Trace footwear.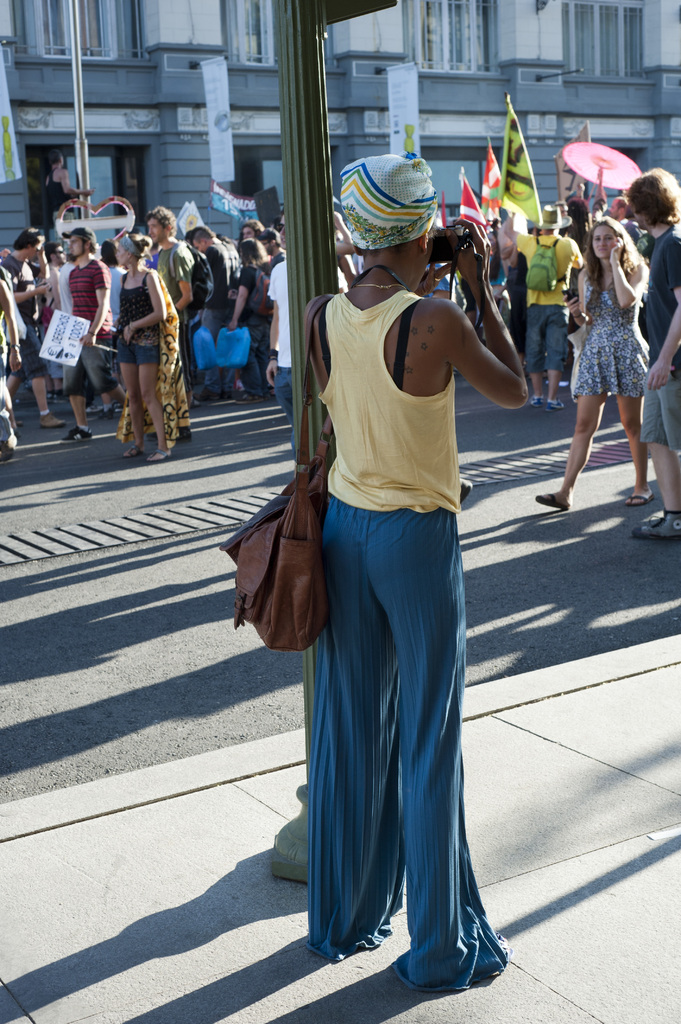
Traced to locate(558, 379, 570, 390).
